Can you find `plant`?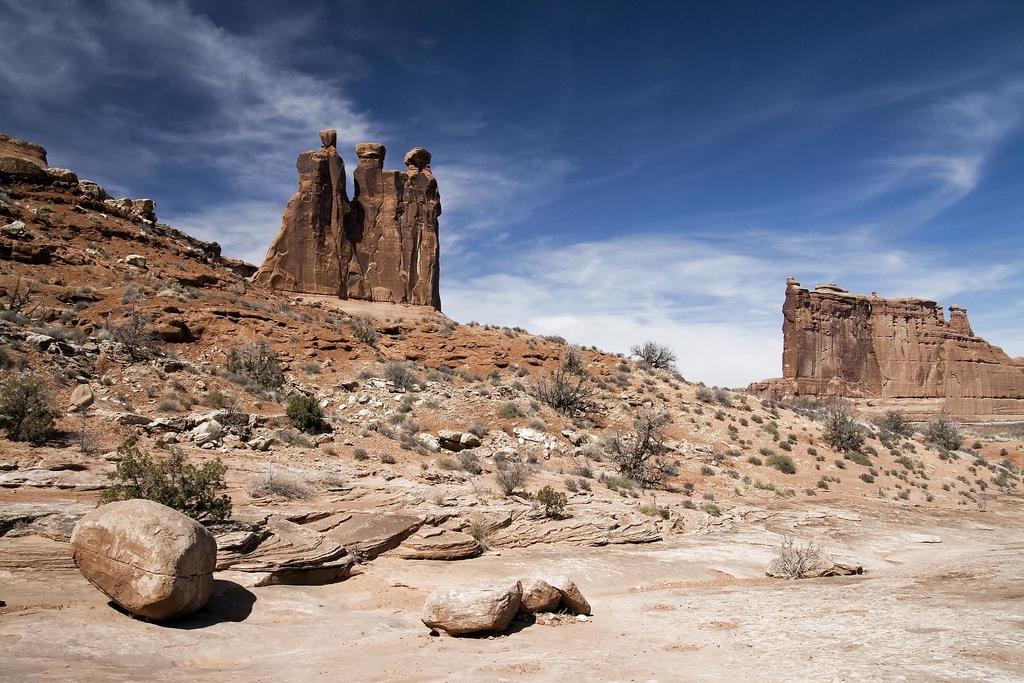
Yes, bounding box: crop(578, 479, 589, 490).
